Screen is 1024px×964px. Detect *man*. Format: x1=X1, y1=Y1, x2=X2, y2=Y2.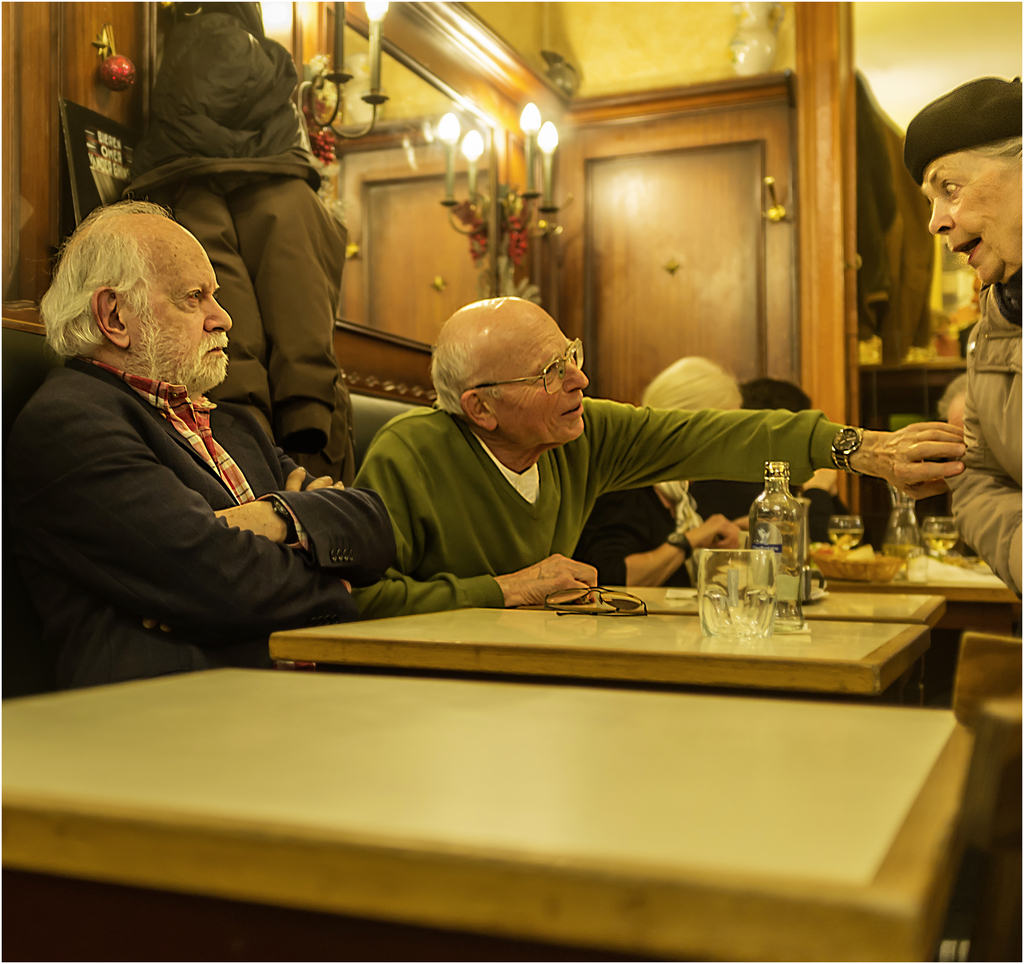
x1=344, y1=283, x2=970, y2=616.
